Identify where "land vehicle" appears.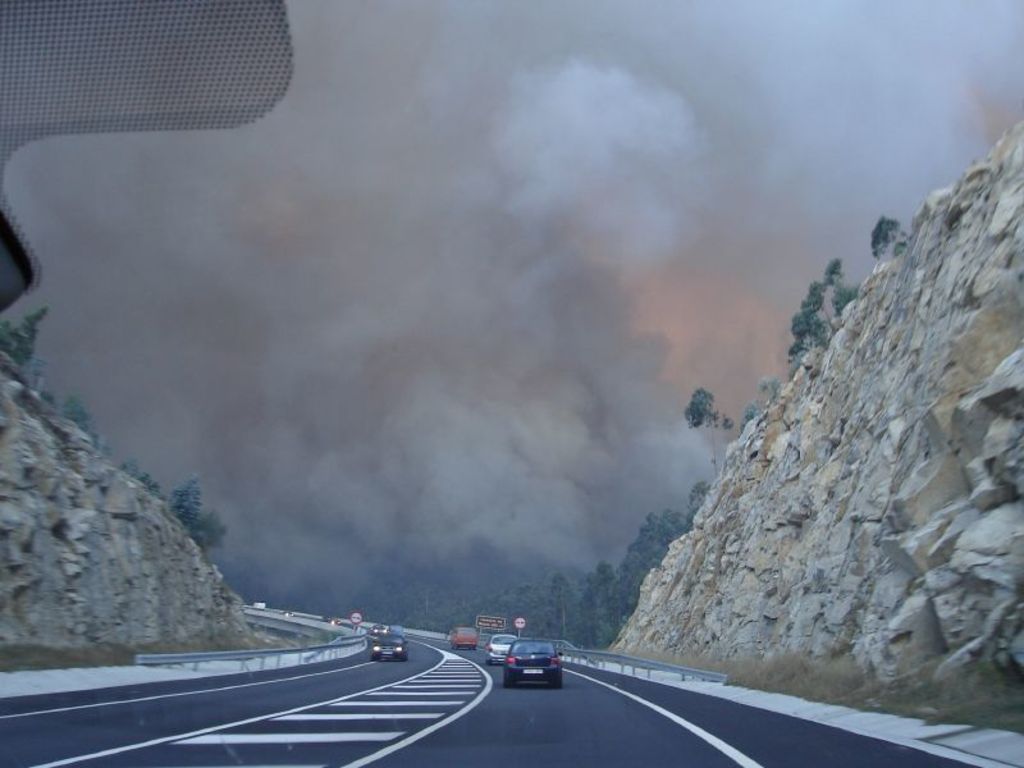
Appears at (x1=367, y1=622, x2=388, y2=640).
